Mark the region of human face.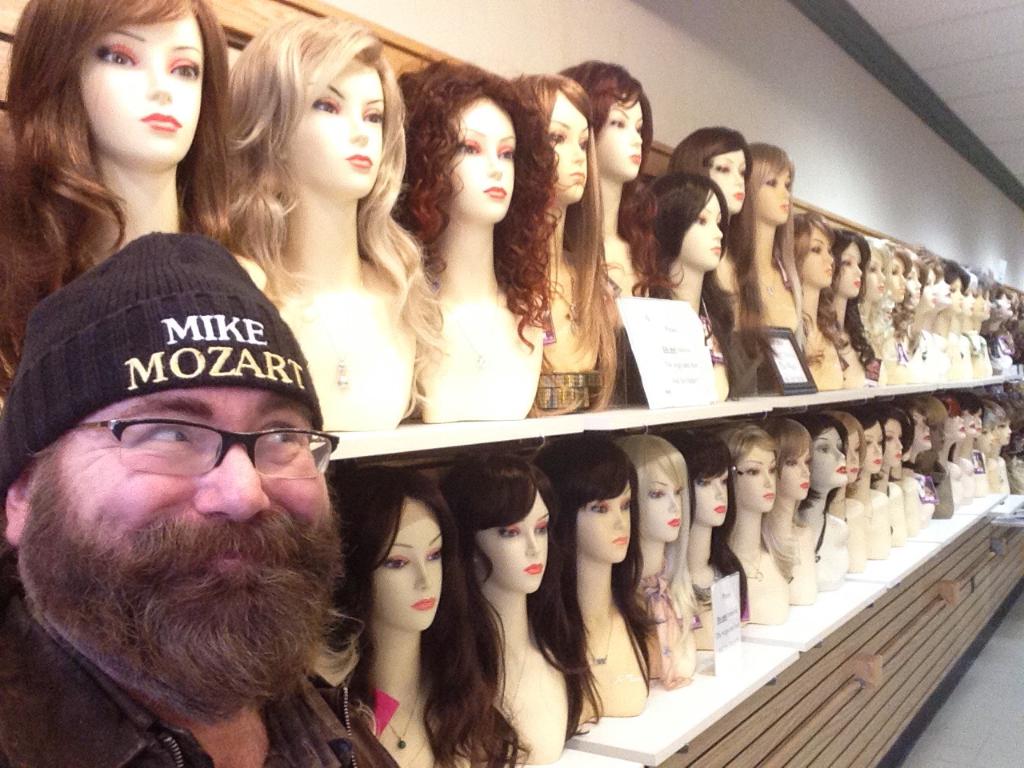
Region: <box>732,450,778,510</box>.
